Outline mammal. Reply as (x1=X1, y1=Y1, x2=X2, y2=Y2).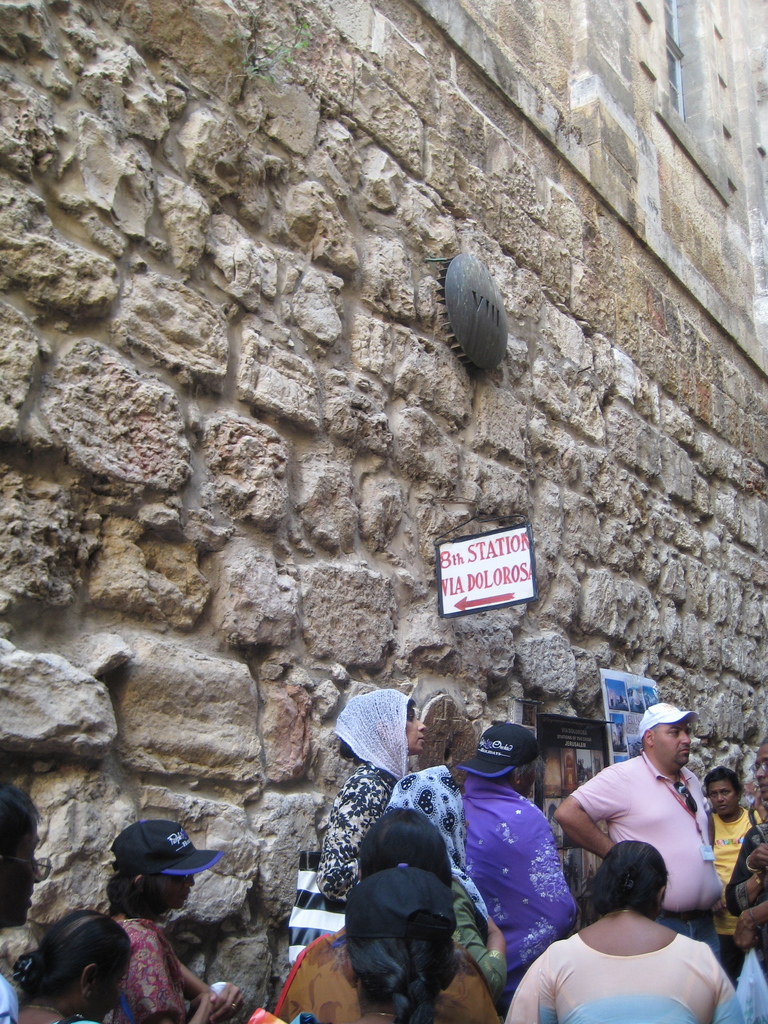
(x1=0, y1=775, x2=44, y2=1023).
